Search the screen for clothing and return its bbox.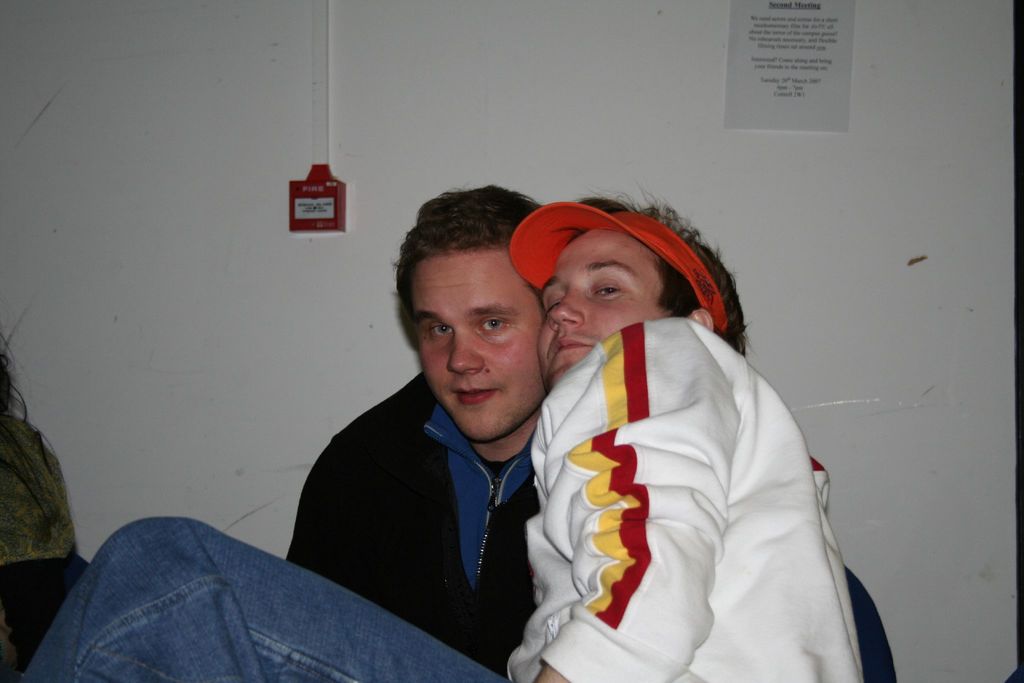
Found: BBox(502, 319, 858, 682).
